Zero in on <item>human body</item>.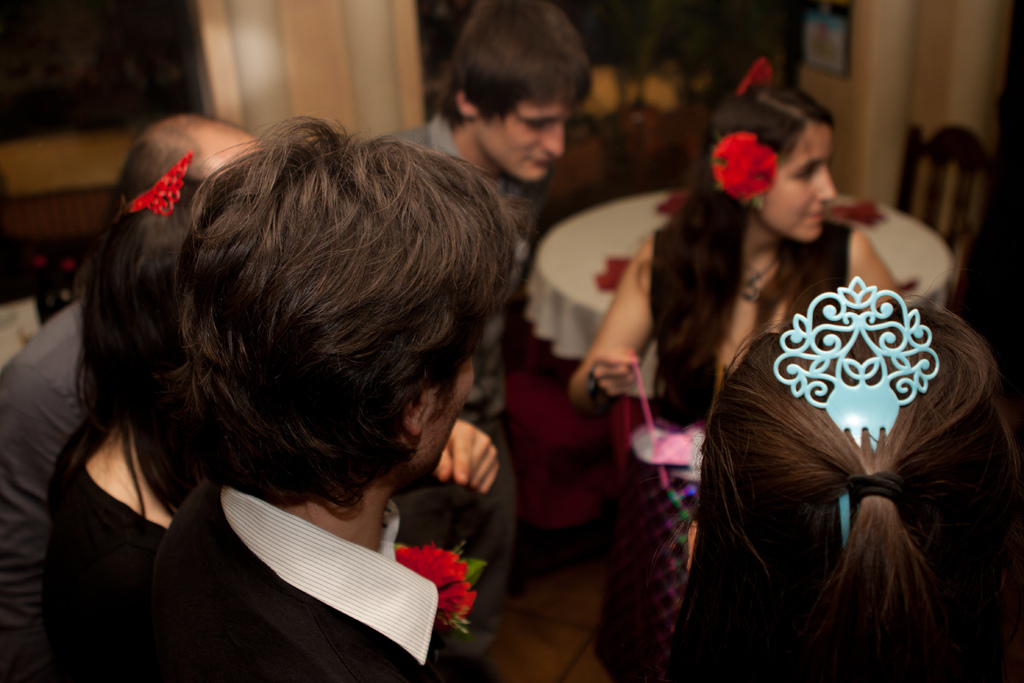
Zeroed in: rect(371, 110, 548, 682).
